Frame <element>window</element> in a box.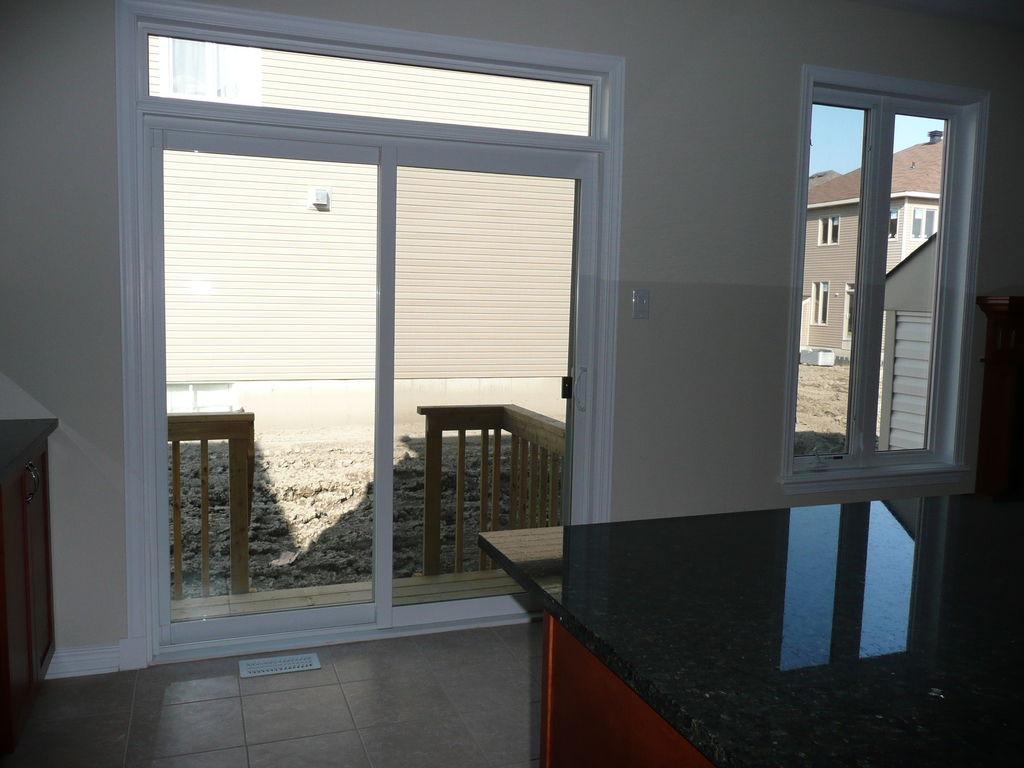
bbox(887, 209, 897, 241).
